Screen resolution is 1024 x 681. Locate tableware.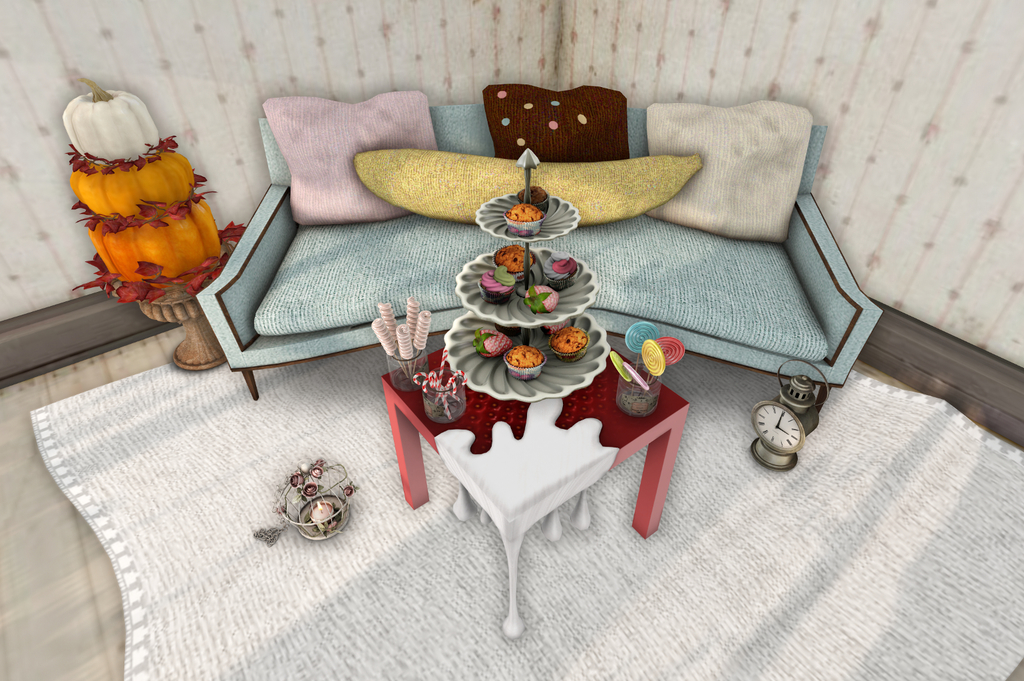
left=385, top=335, right=430, bottom=392.
